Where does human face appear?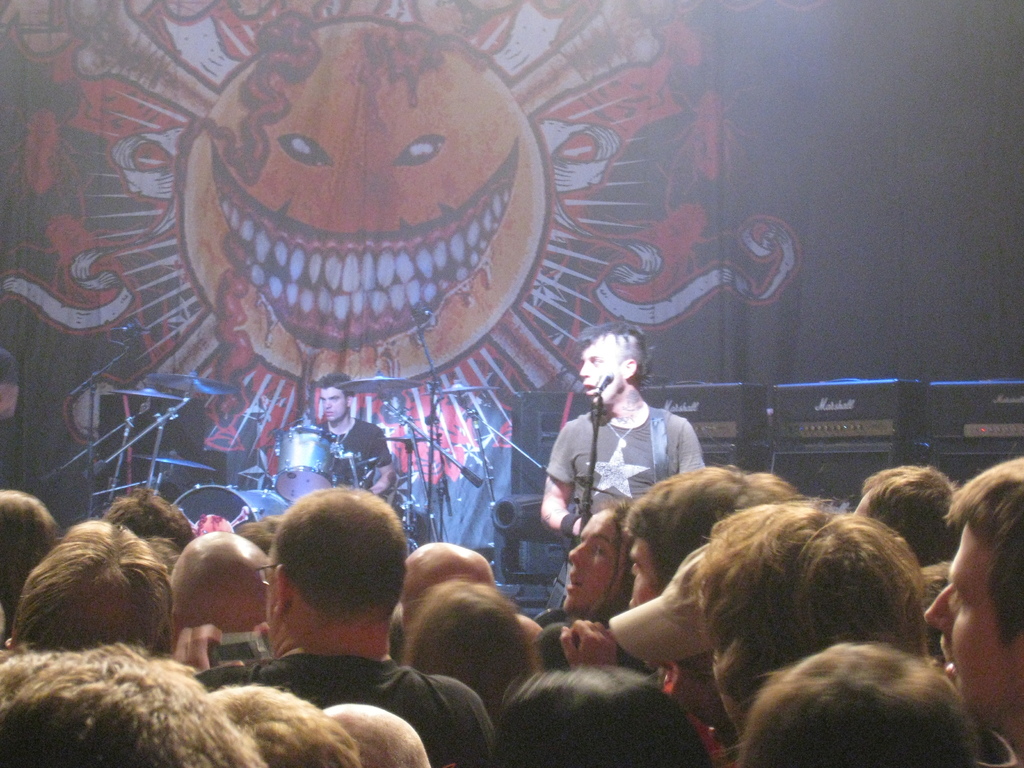
Appears at <region>564, 512, 609, 614</region>.
